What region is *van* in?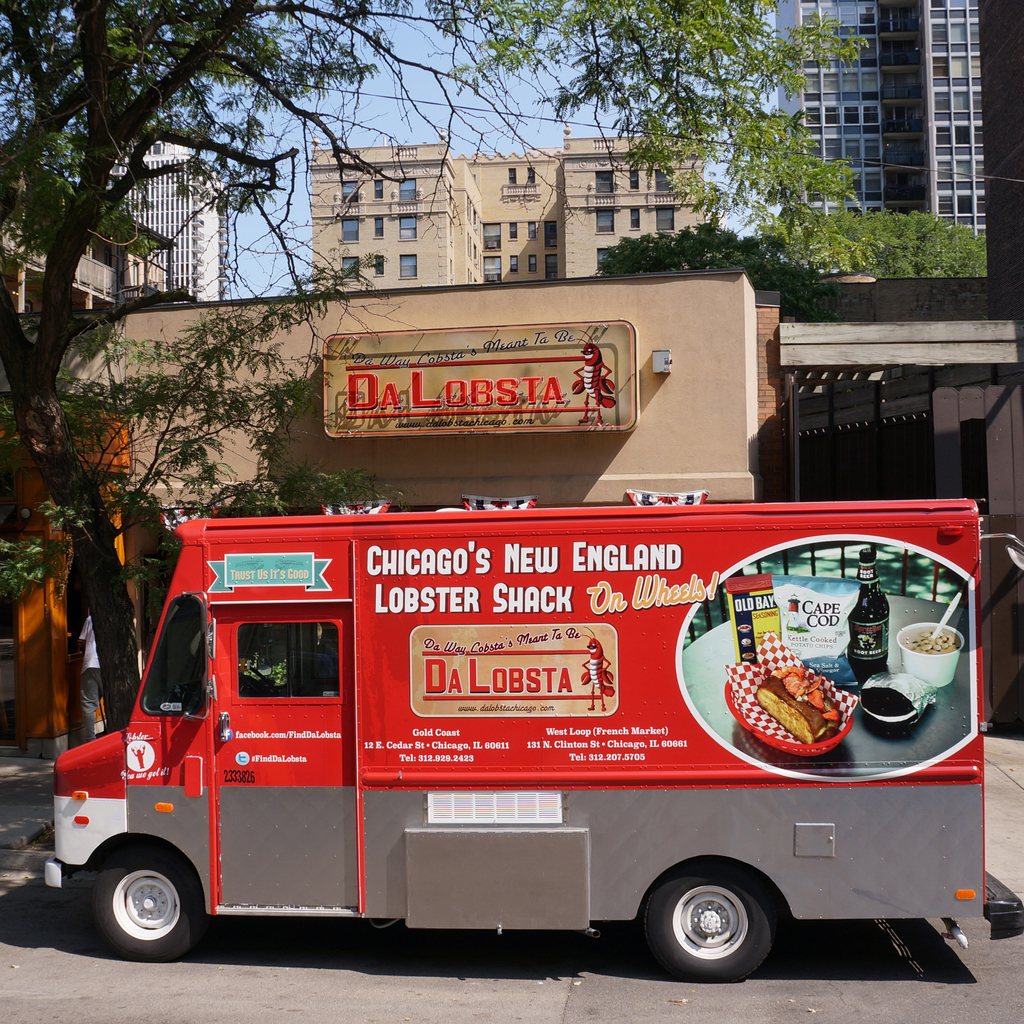
<bbox>41, 501, 1023, 987</bbox>.
